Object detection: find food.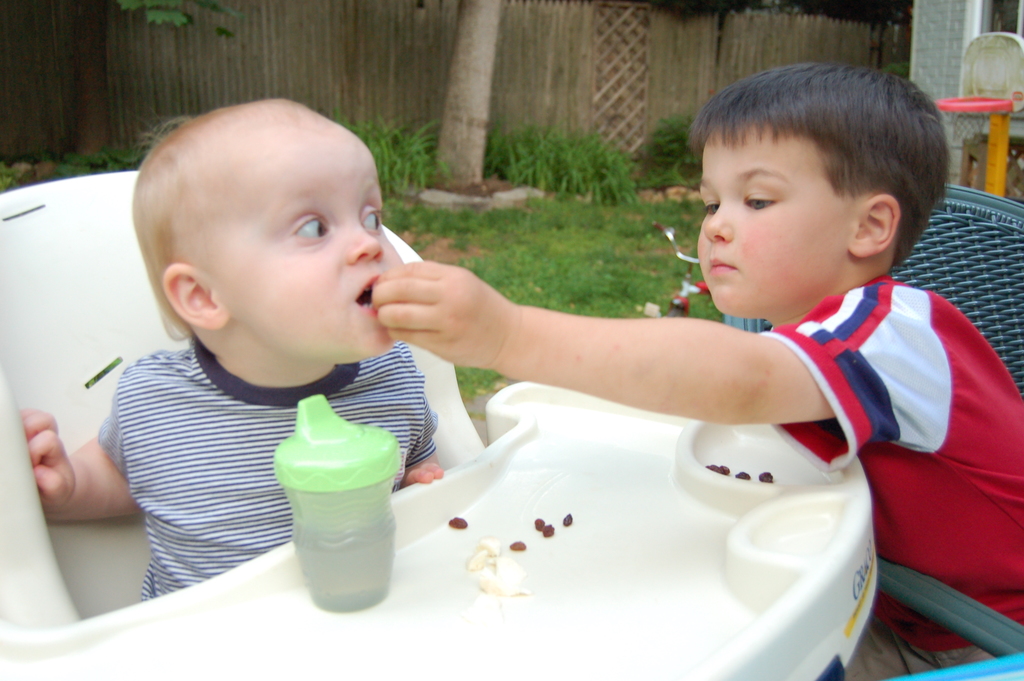
449:518:470:529.
